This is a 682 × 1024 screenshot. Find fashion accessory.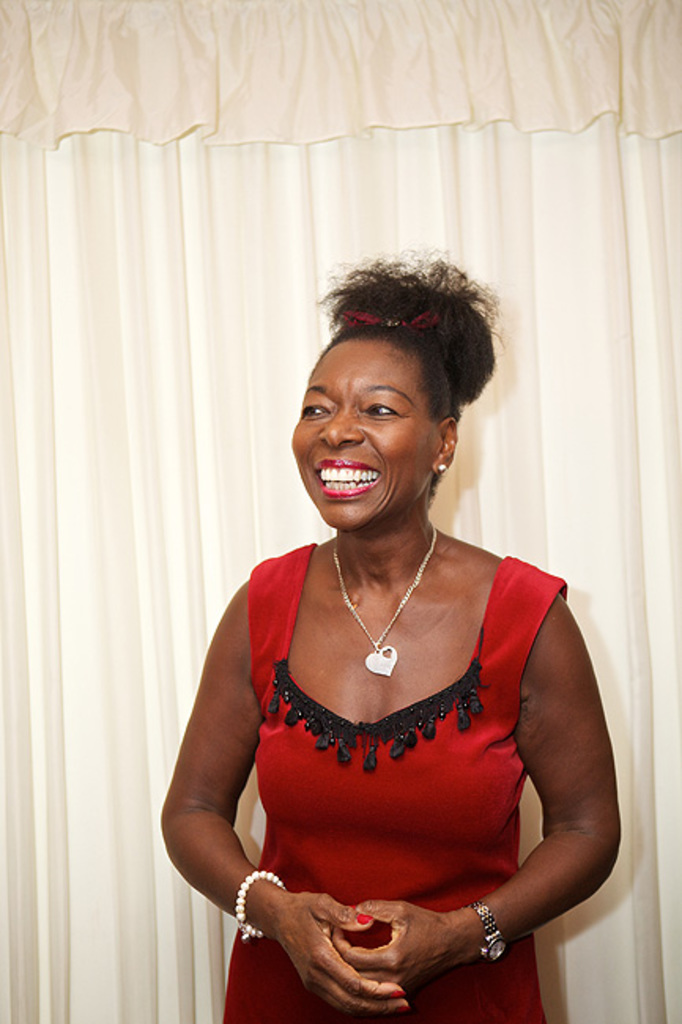
Bounding box: region(435, 458, 449, 474).
